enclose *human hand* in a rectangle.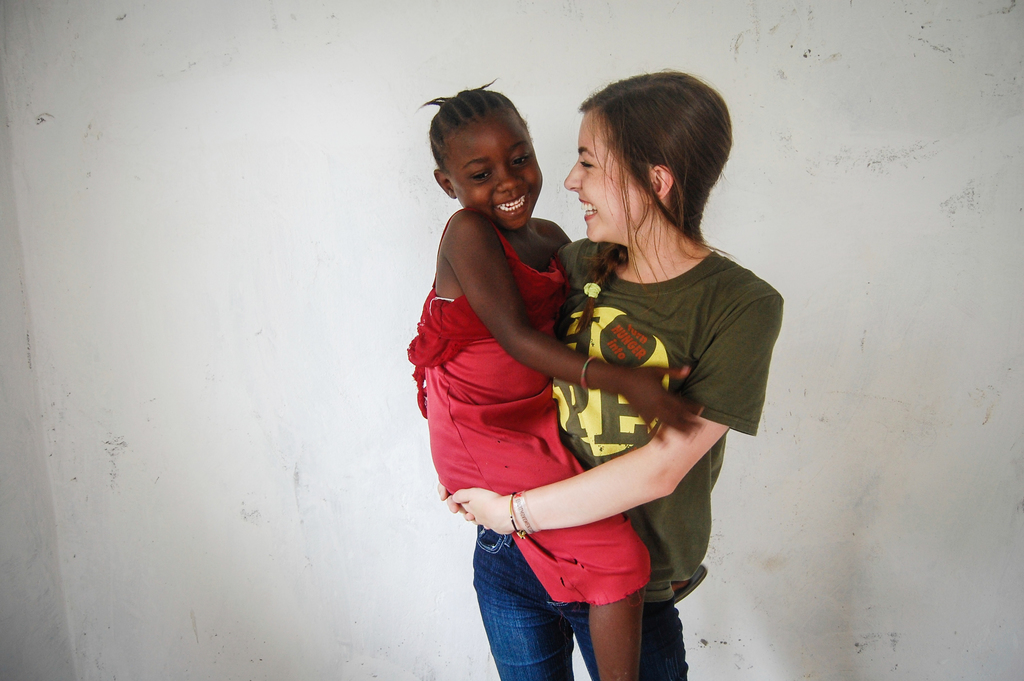
{"x1": 452, "y1": 482, "x2": 527, "y2": 551}.
